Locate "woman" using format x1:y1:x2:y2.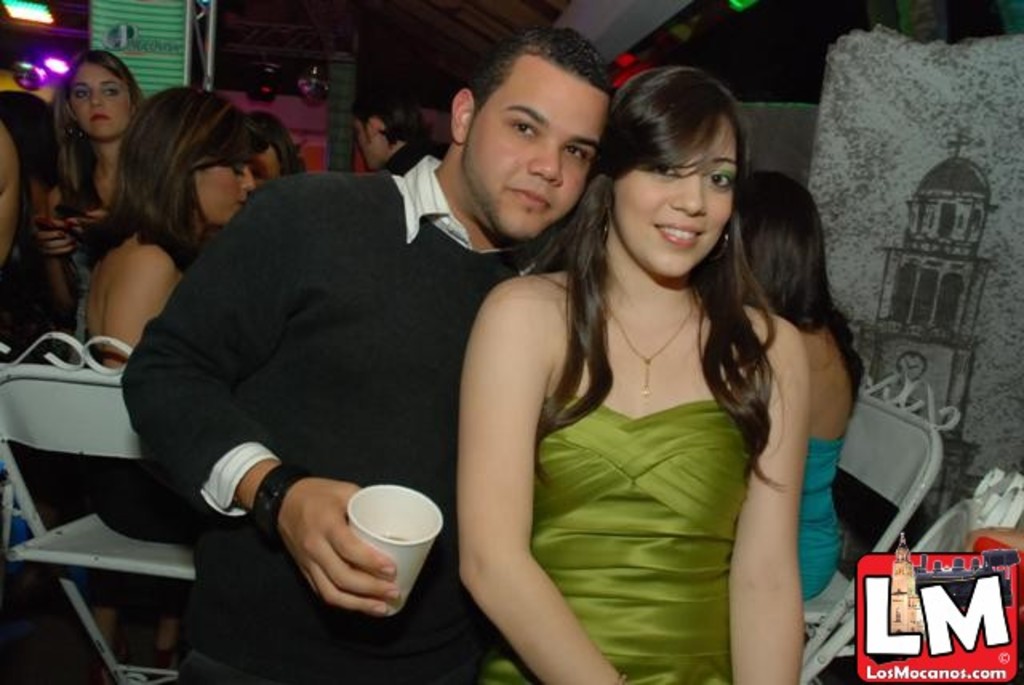
720:160:866:599.
